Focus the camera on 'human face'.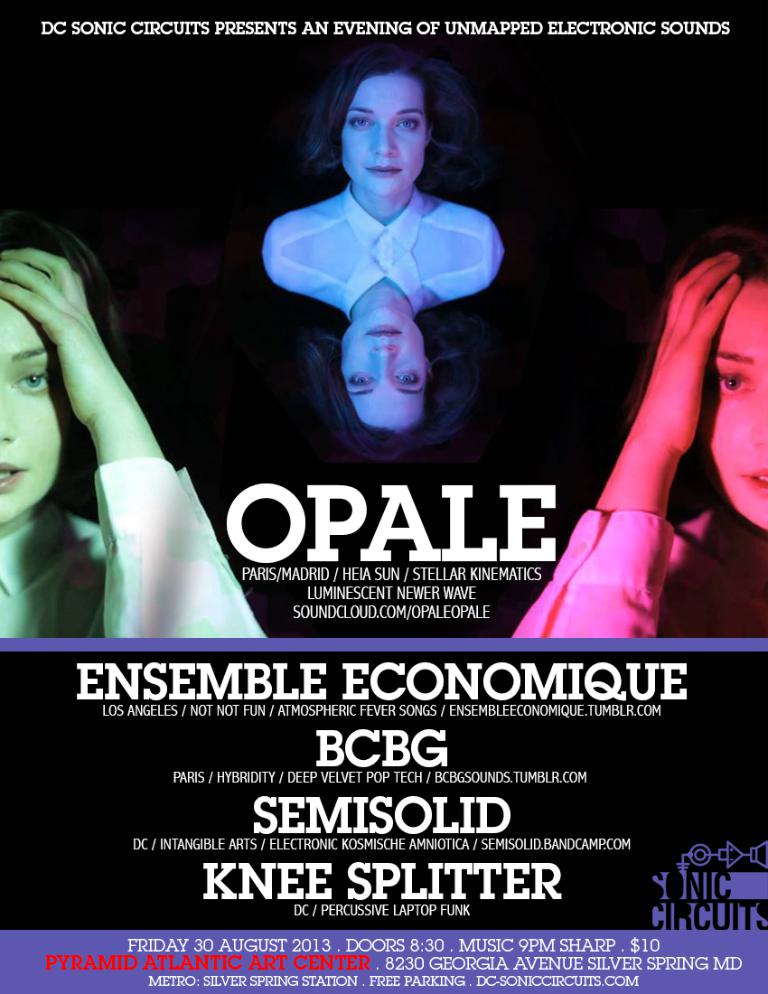
Focus region: bbox(696, 282, 767, 532).
